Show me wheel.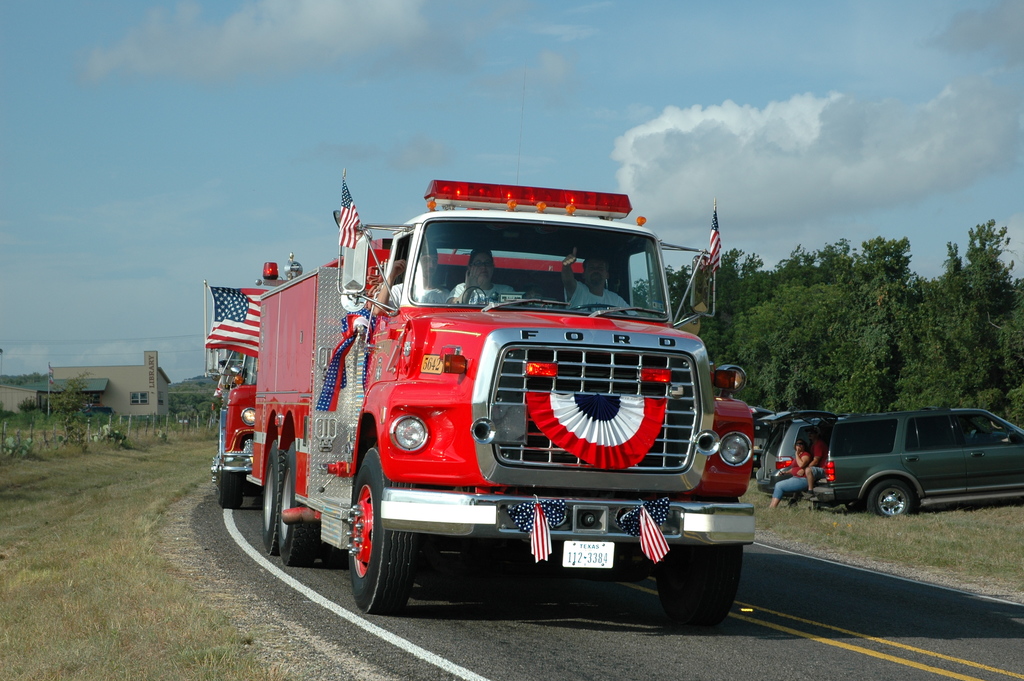
wheel is here: region(210, 468, 246, 511).
